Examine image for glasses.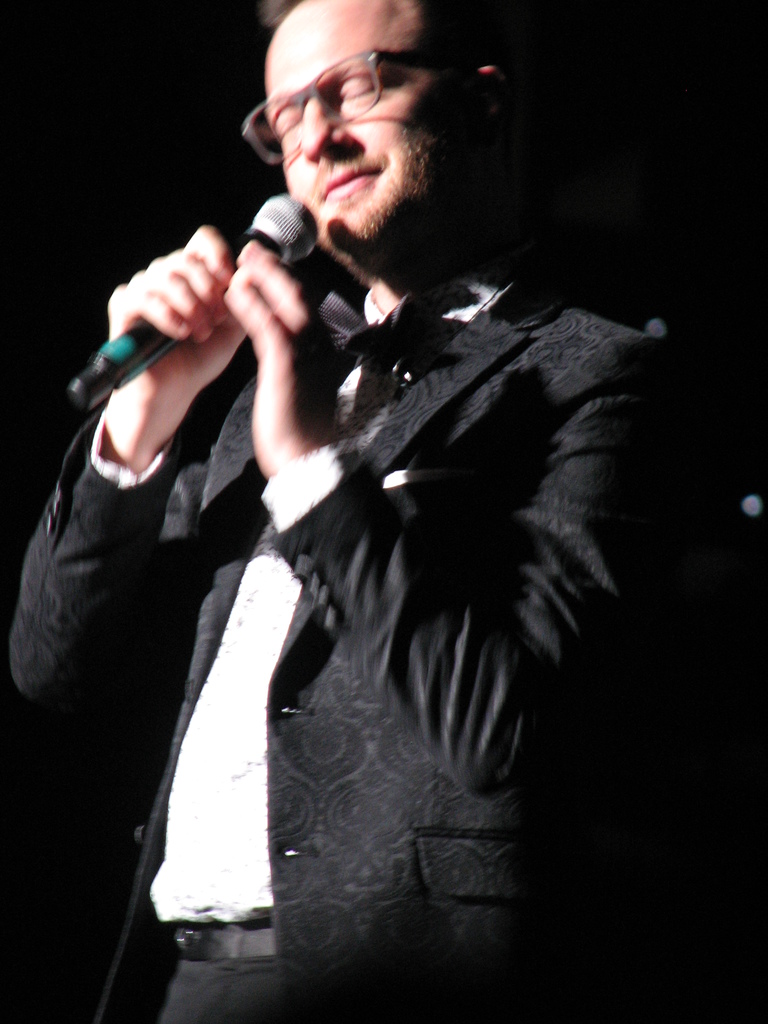
Examination result: (239,45,453,164).
